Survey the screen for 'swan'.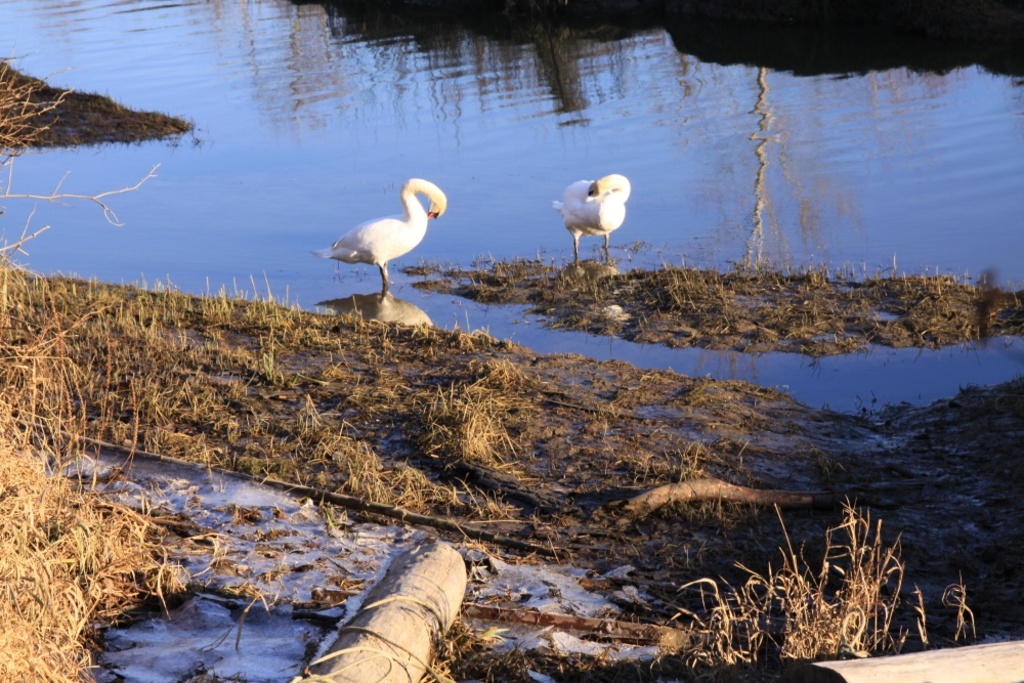
Survey found: 549,171,629,259.
